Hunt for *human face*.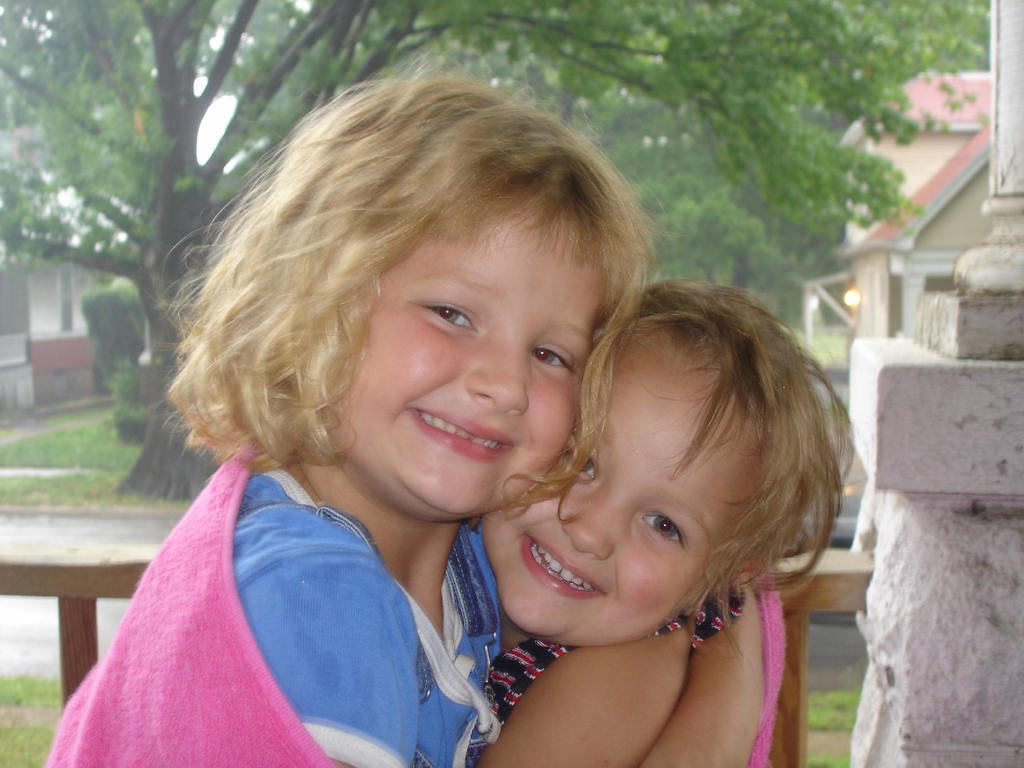
Hunted down at rect(472, 340, 773, 653).
